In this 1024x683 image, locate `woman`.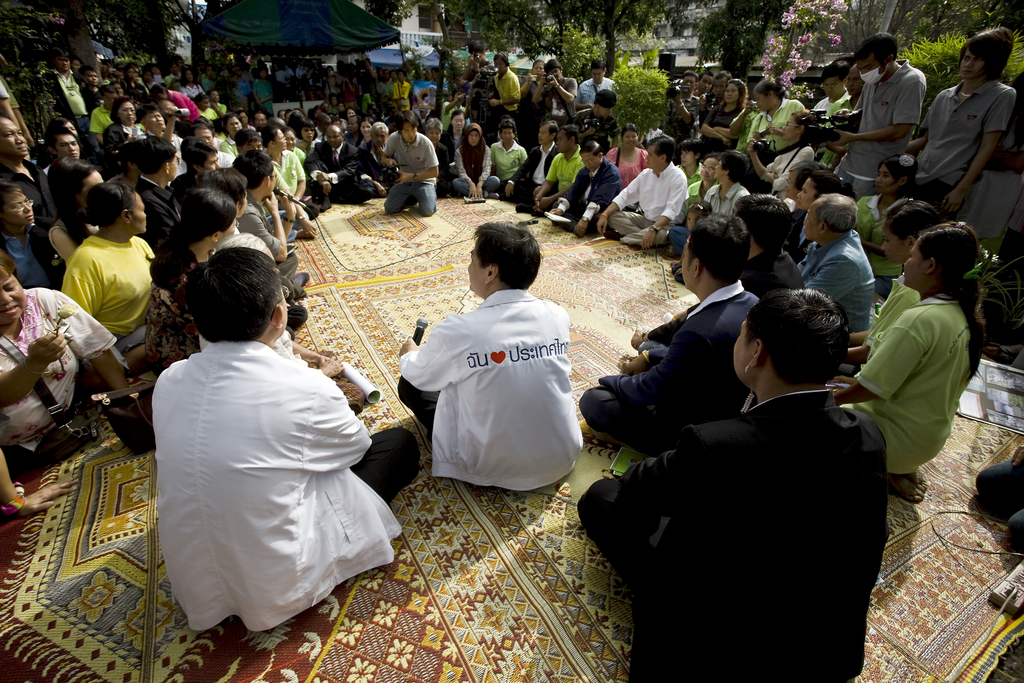
Bounding box: bbox(453, 124, 503, 202).
